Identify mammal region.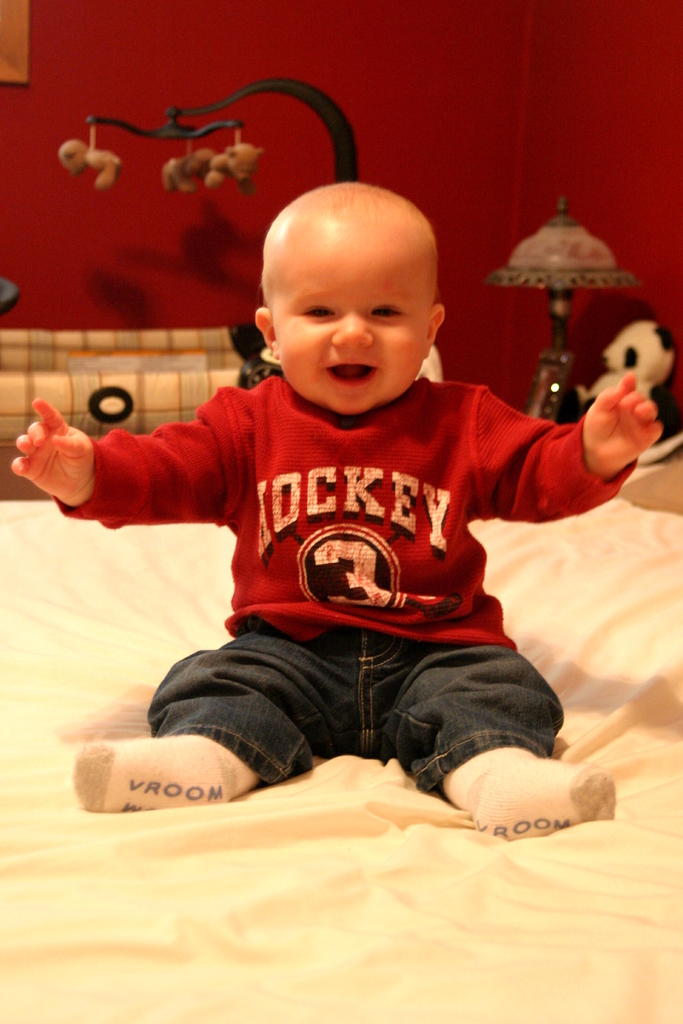
Region: 208, 143, 270, 192.
